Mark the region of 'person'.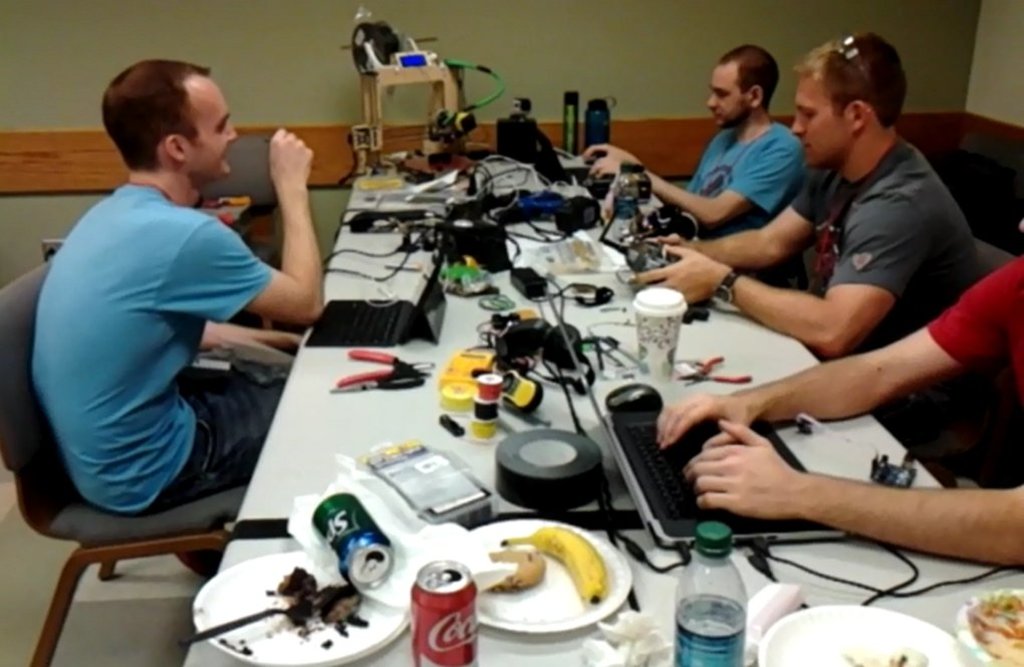
Region: <box>586,35,803,281</box>.
